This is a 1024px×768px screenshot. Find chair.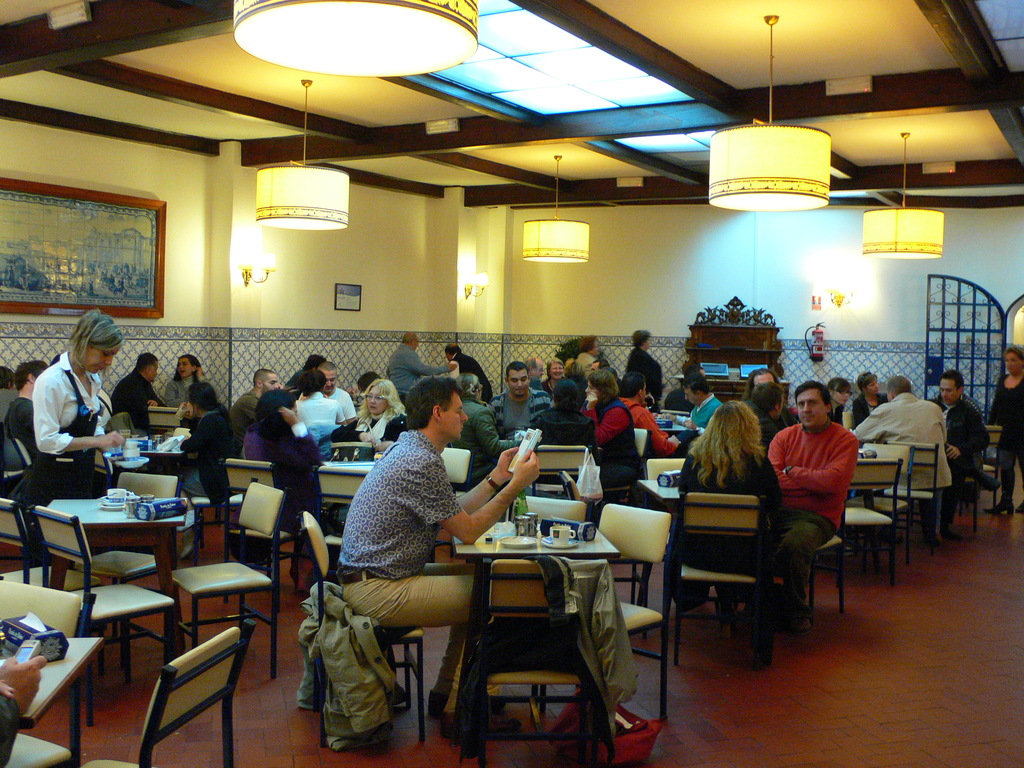
Bounding box: detection(301, 509, 424, 747).
